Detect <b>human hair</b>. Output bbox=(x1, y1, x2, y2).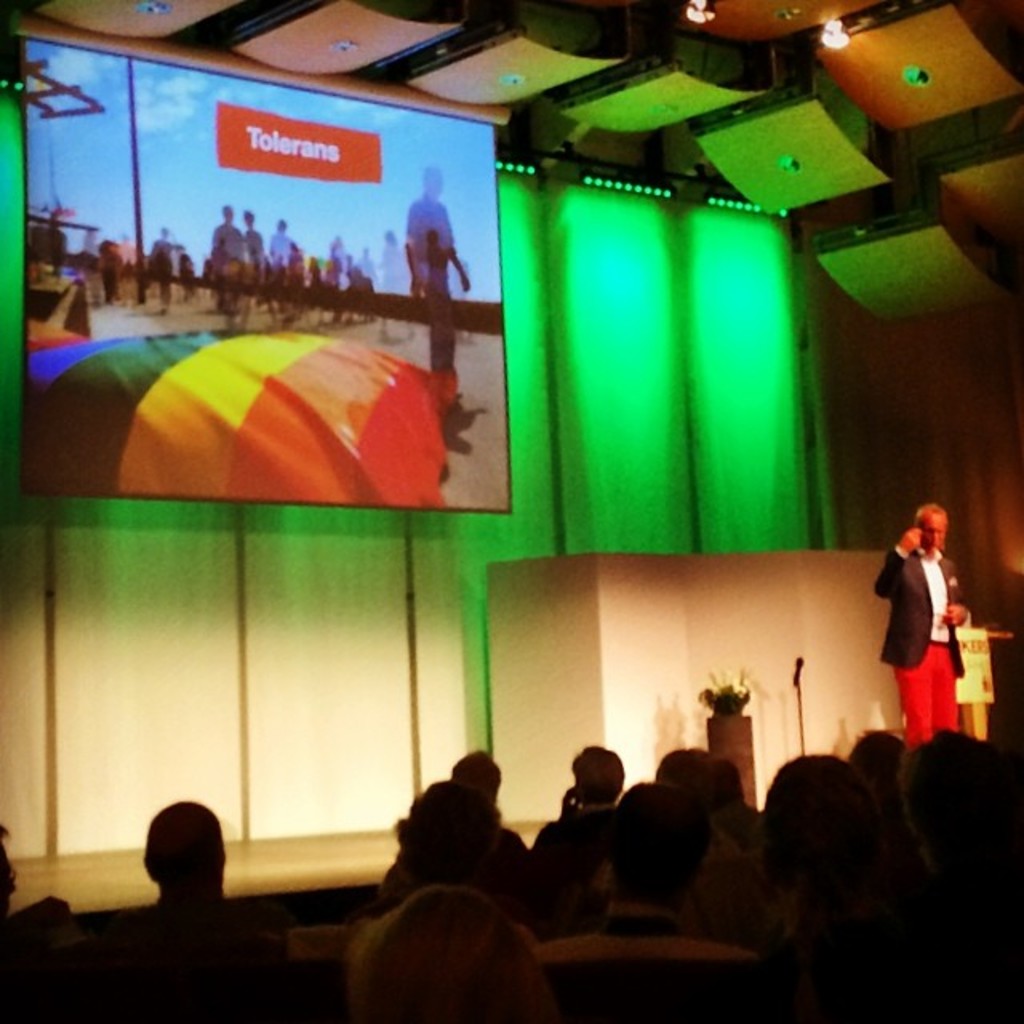
bbox=(602, 781, 701, 883).
